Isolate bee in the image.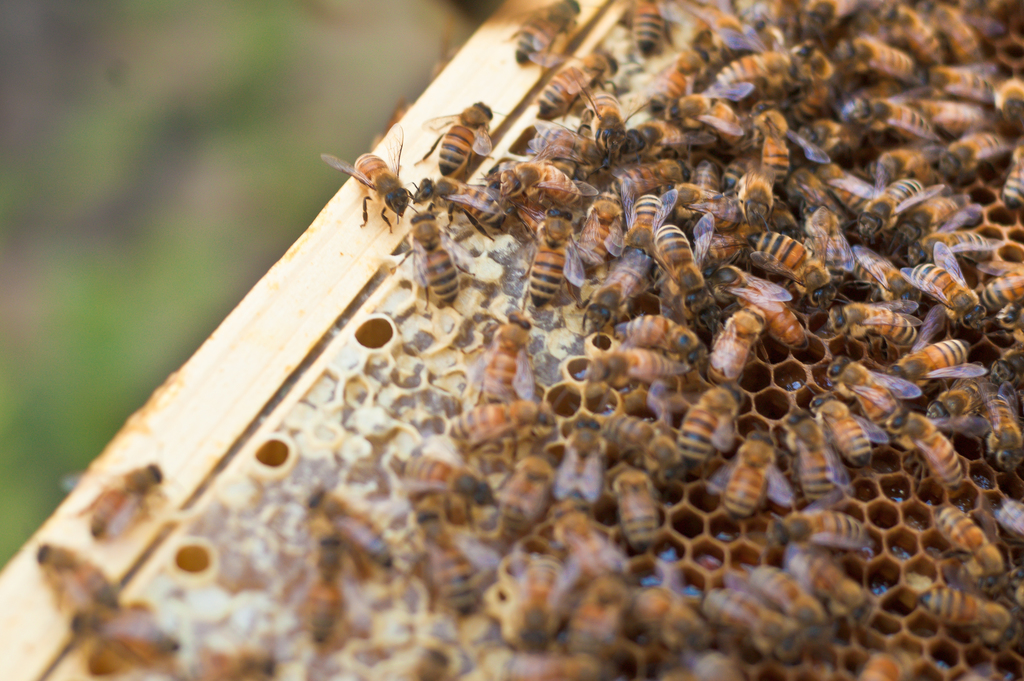
Isolated region: <bbox>957, 395, 1023, 481</bbox>.
